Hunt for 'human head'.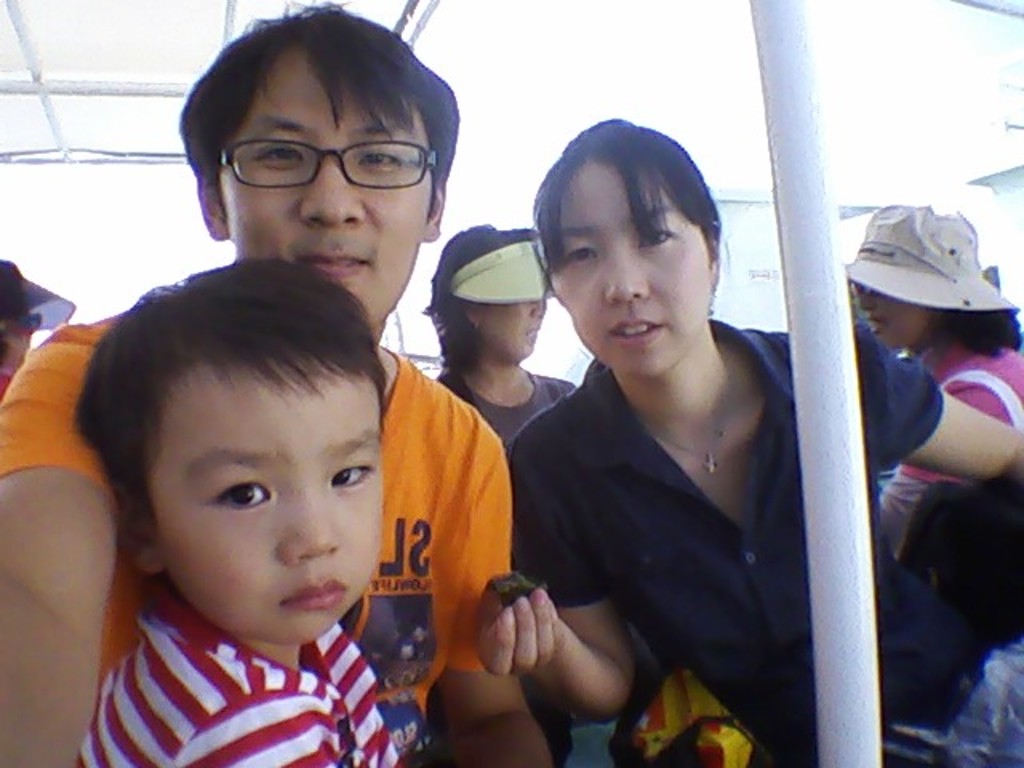
Hunted down at box(88, 256, 403, 670).
